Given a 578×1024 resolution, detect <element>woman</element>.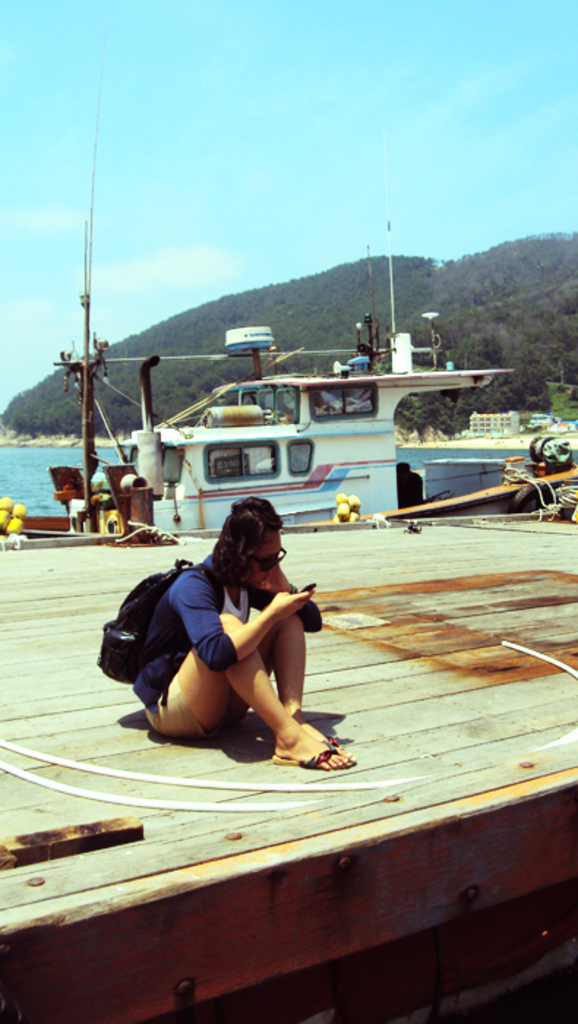
{"x1": 123, "y1": 487, "x2": 331, "y2": 780}.
